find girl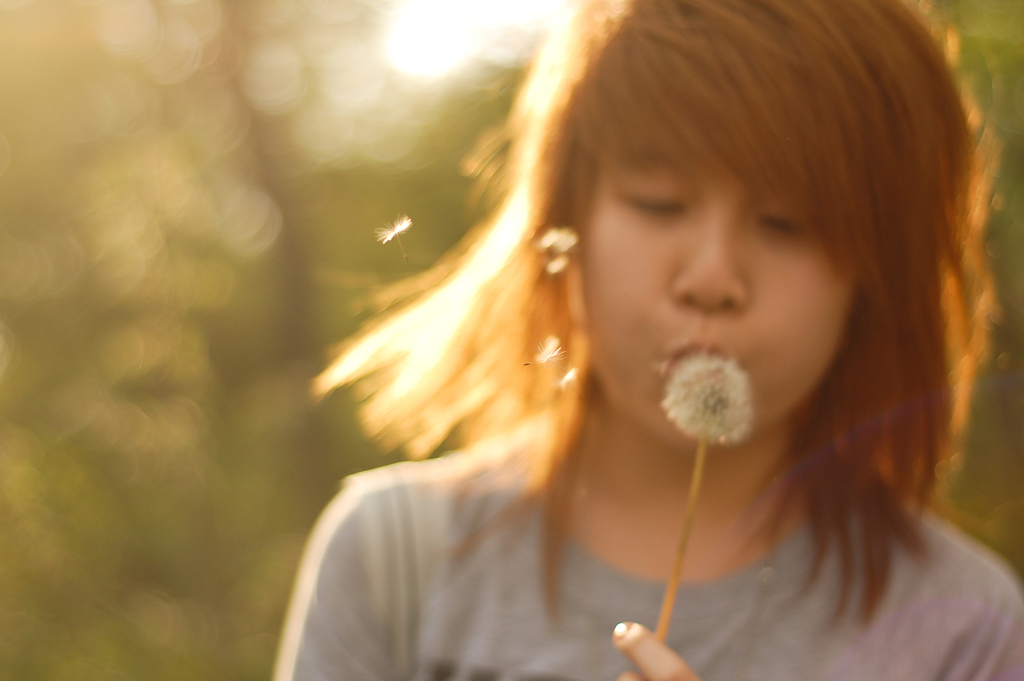
locate(264, 0, 1023, 680)
